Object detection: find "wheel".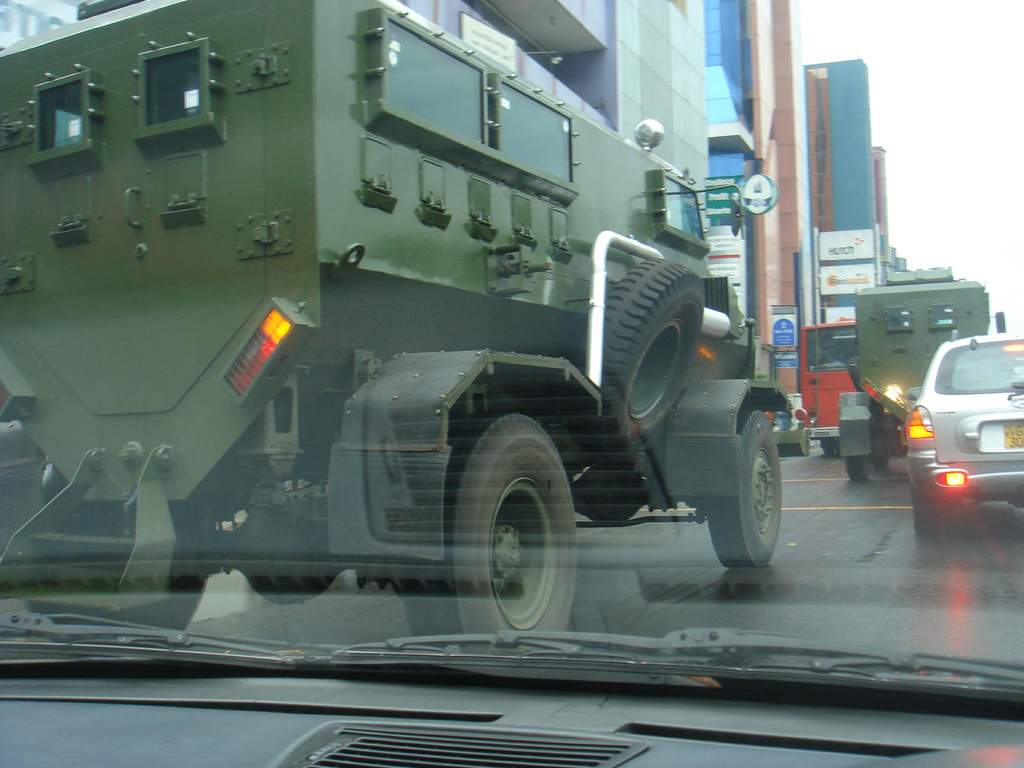
rect(399, 413, 580, 641).
